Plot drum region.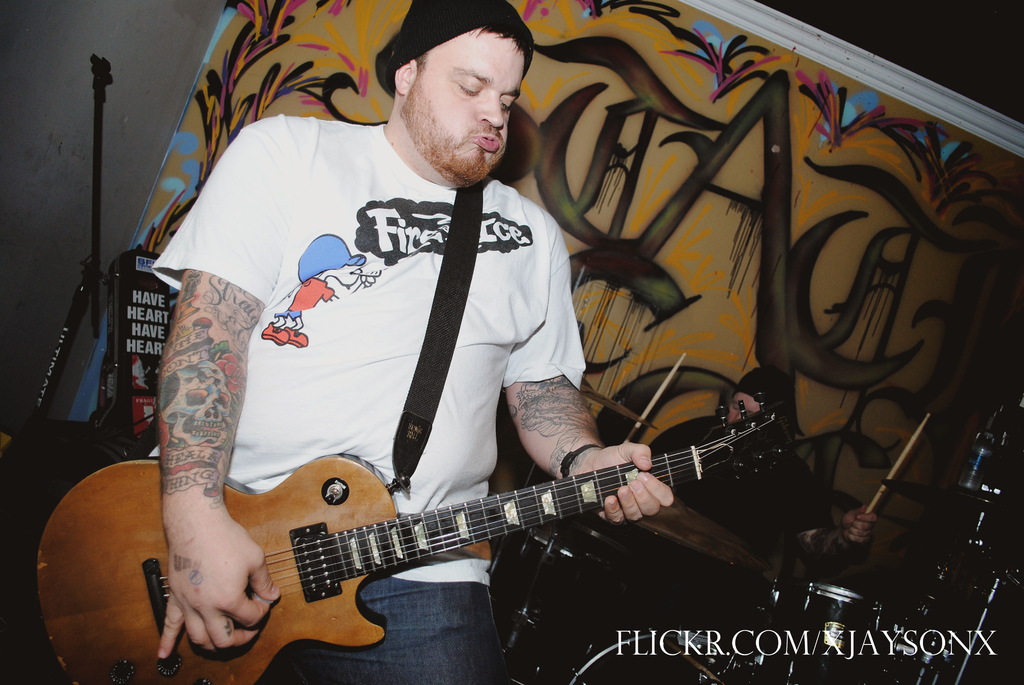
Plotted at l=562, t=634, r=781, b=684.
